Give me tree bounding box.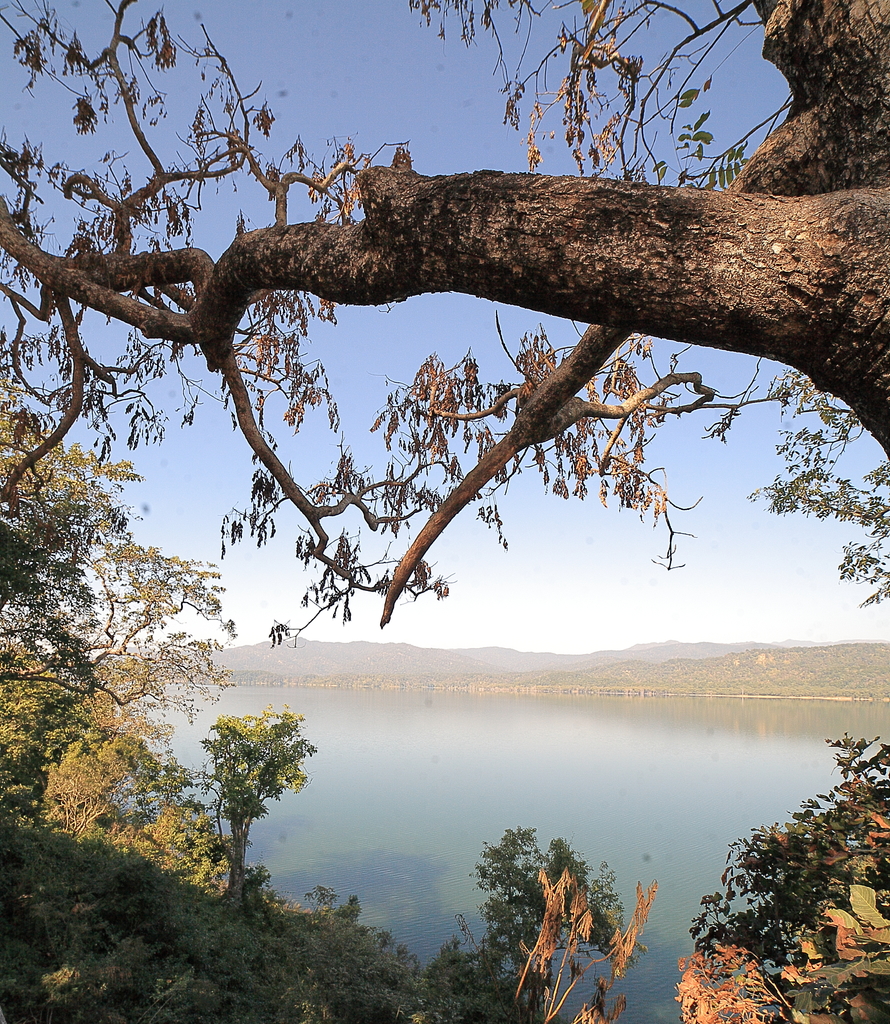
199 696 322 908.
